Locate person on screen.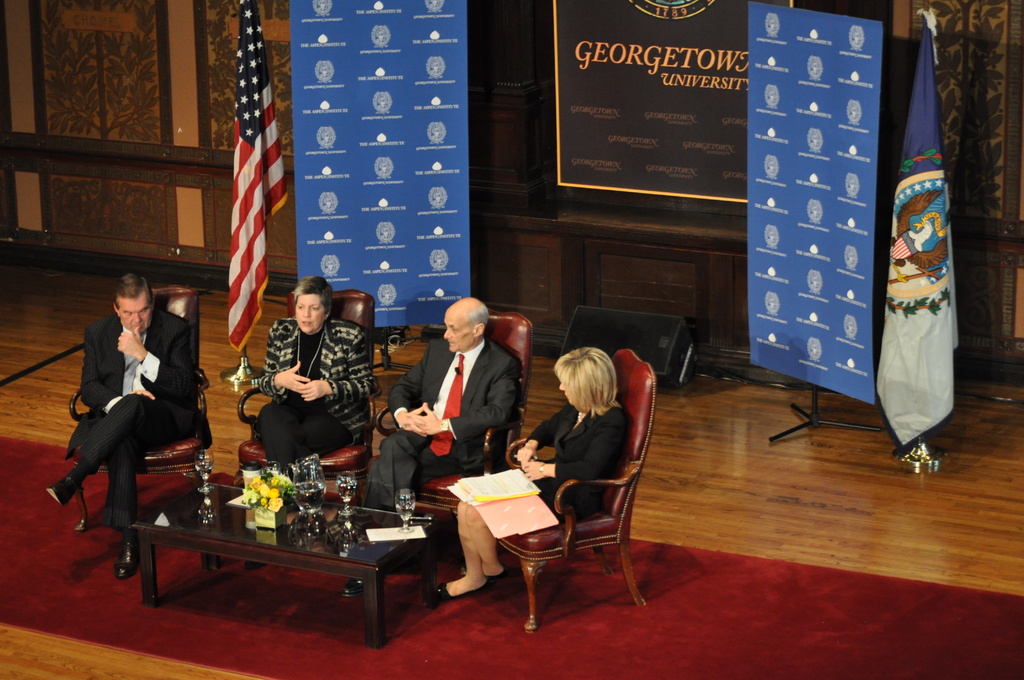
On screen at bbox=[345, 293, 519, 599].
